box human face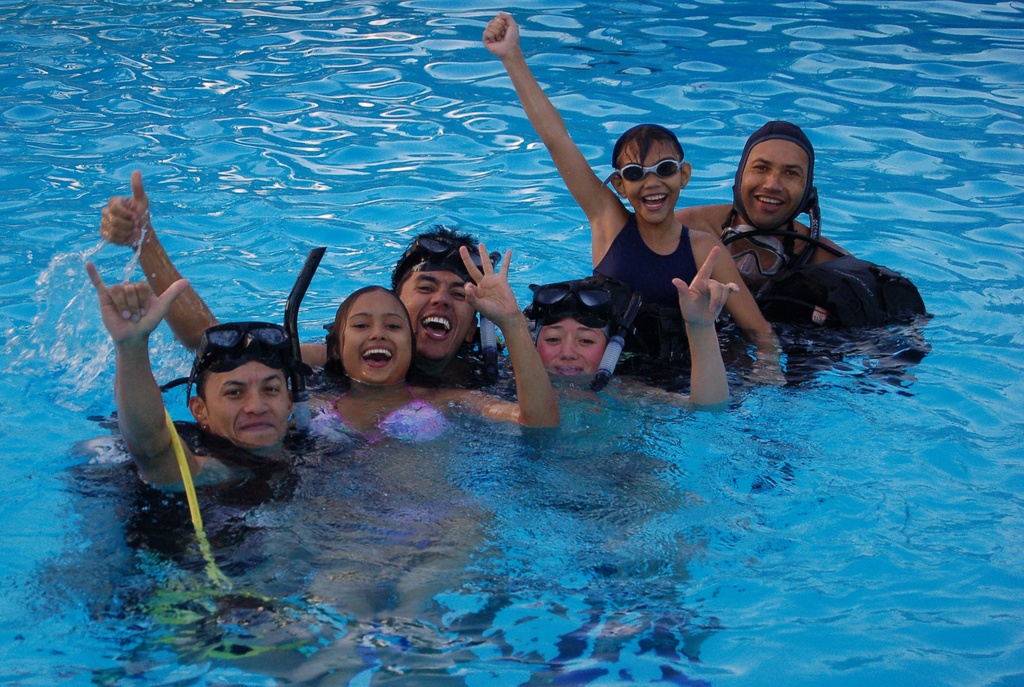
pyautogui.locateOnScreen(199, 357, 294, 453)
